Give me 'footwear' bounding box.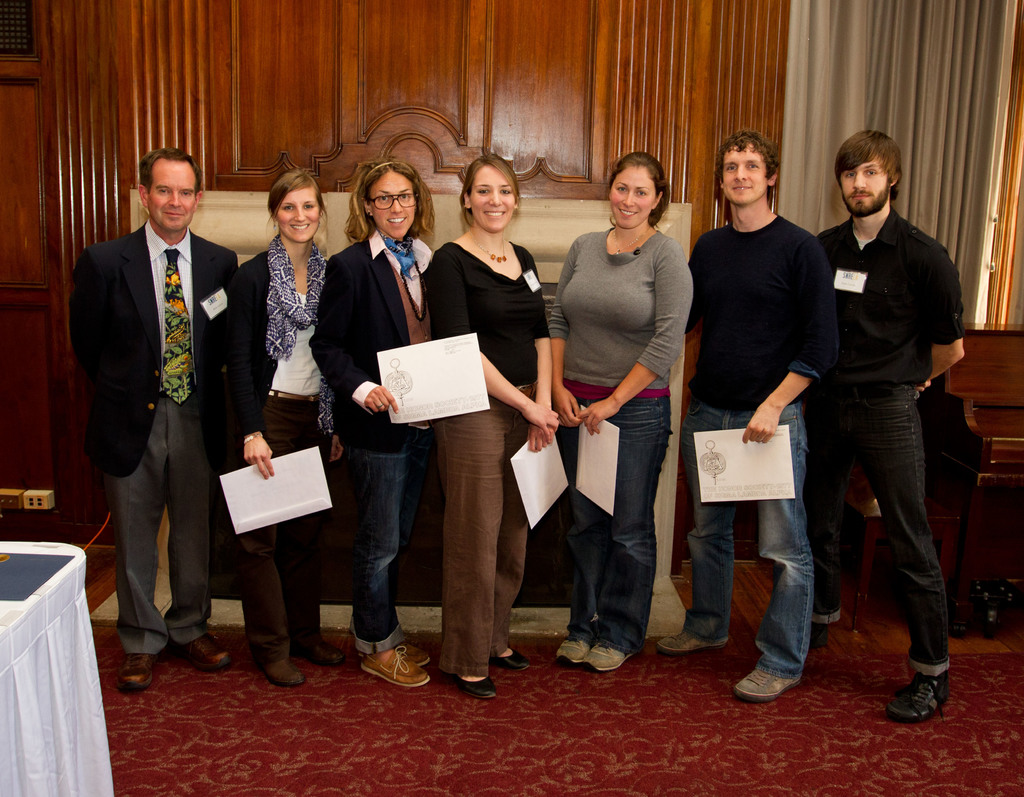
select_region(492, 649, 531, 671).
